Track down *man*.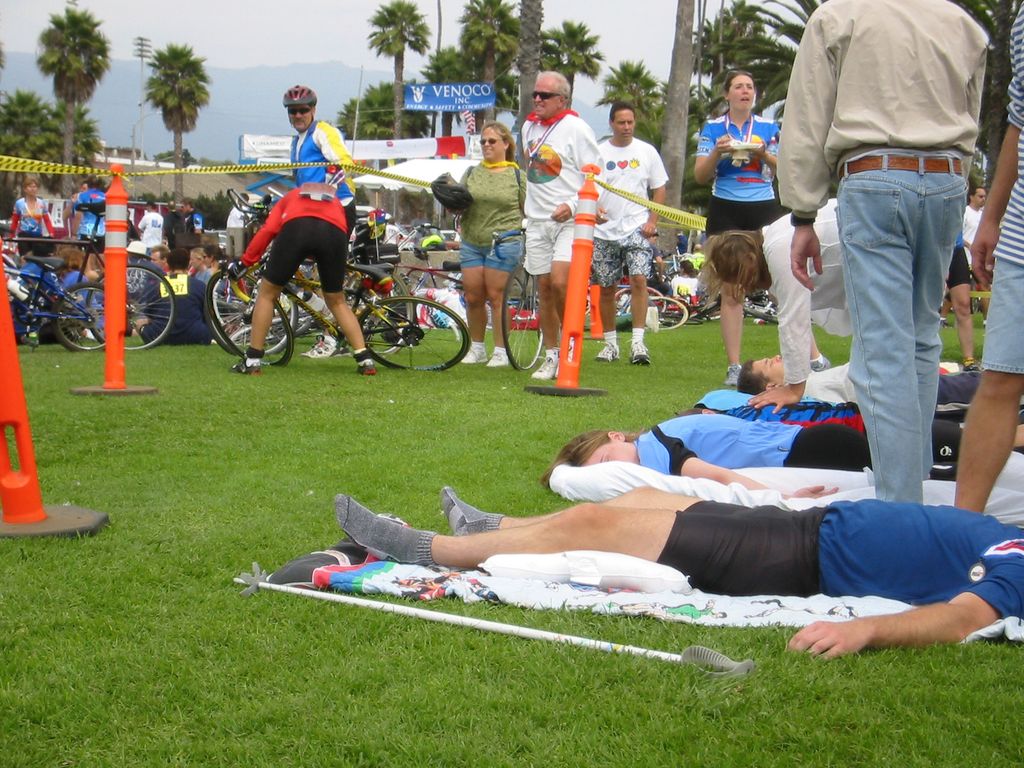
Tracked to bbox=(732, 342, 996, 413).
